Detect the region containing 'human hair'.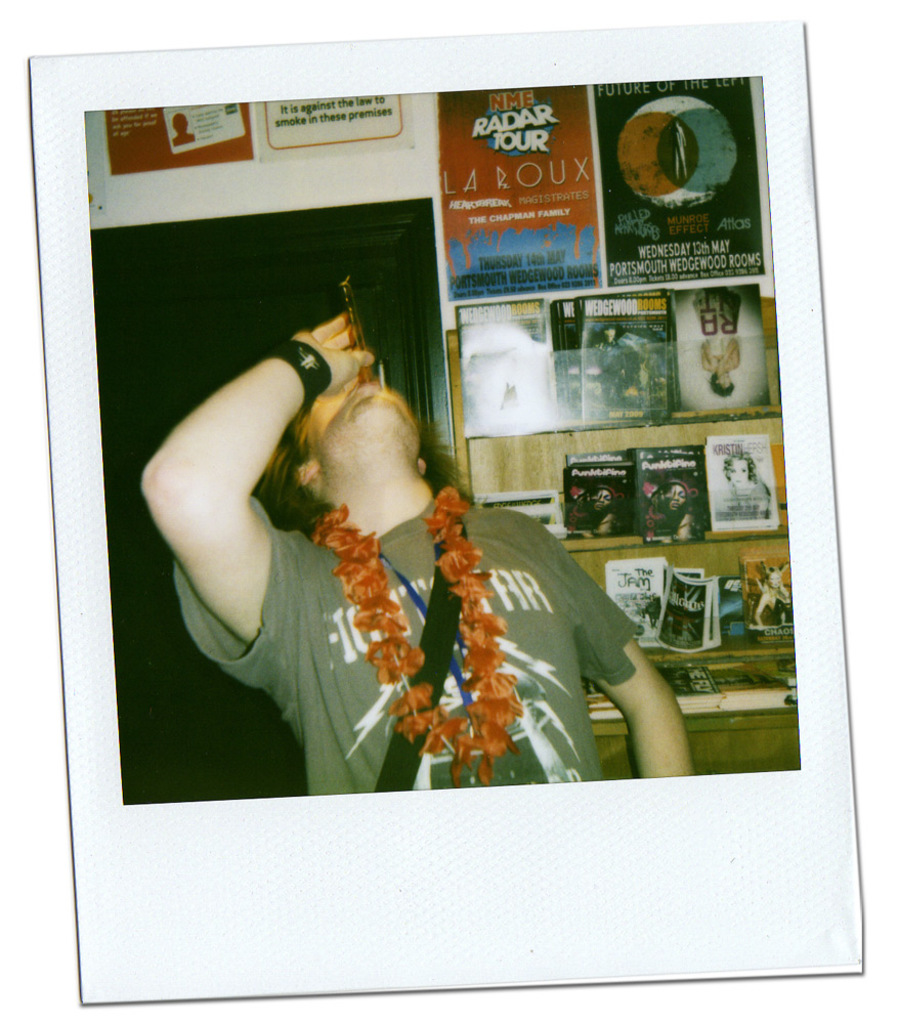
<box>255,413,468,541</box>.
